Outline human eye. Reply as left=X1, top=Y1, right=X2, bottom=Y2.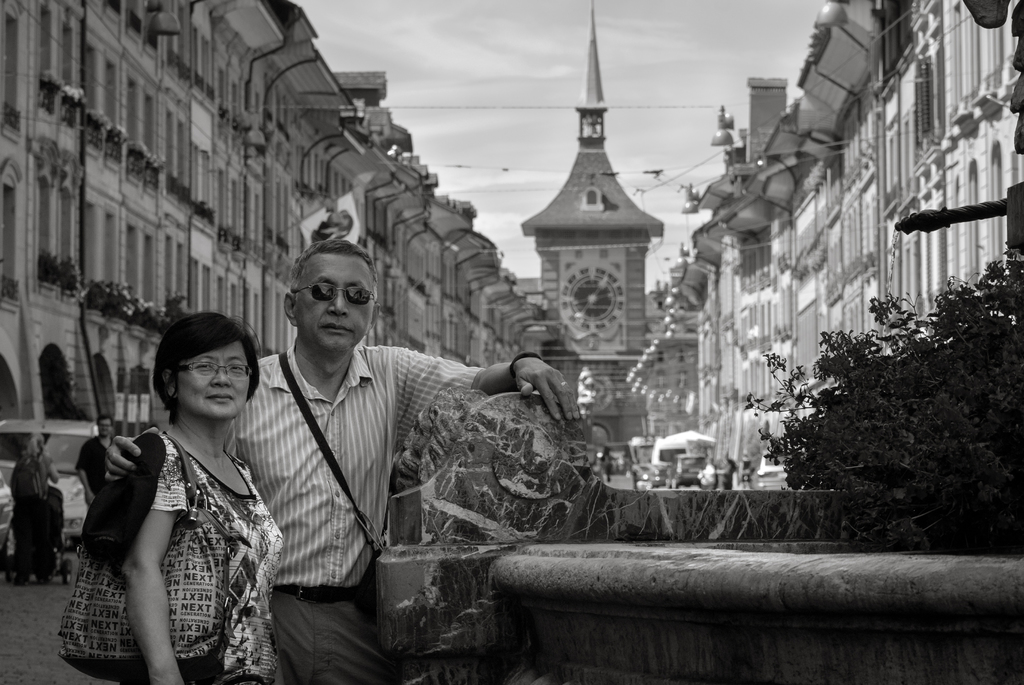
left=188, top=360, right=218, bottom=379.
